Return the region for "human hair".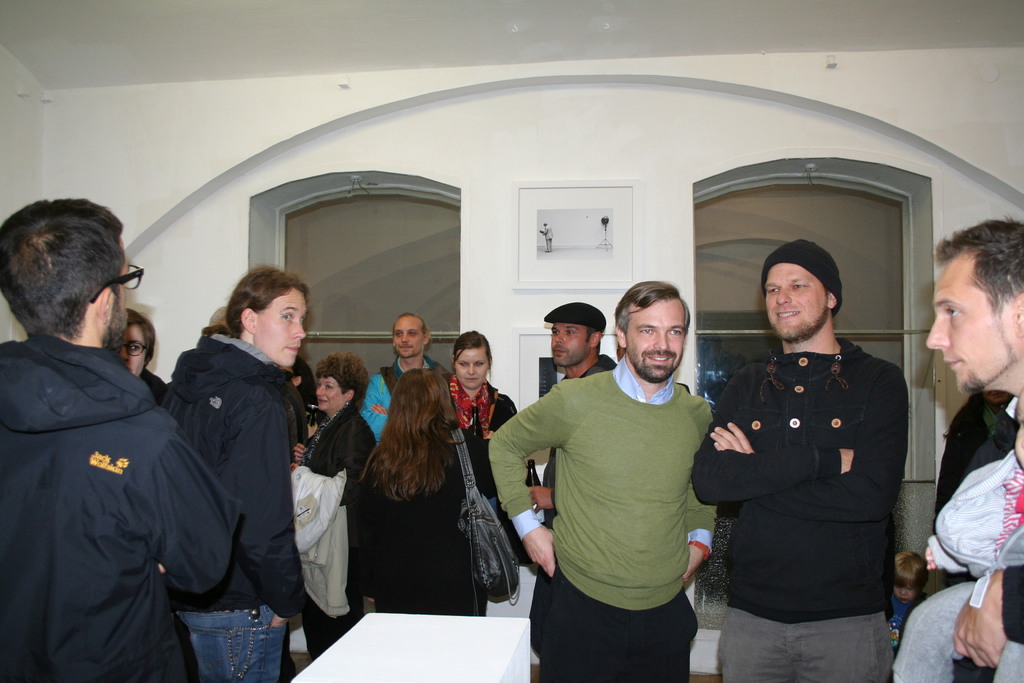
{"left": 127, "top": 305, "right": 150, "bottom": 366}.
